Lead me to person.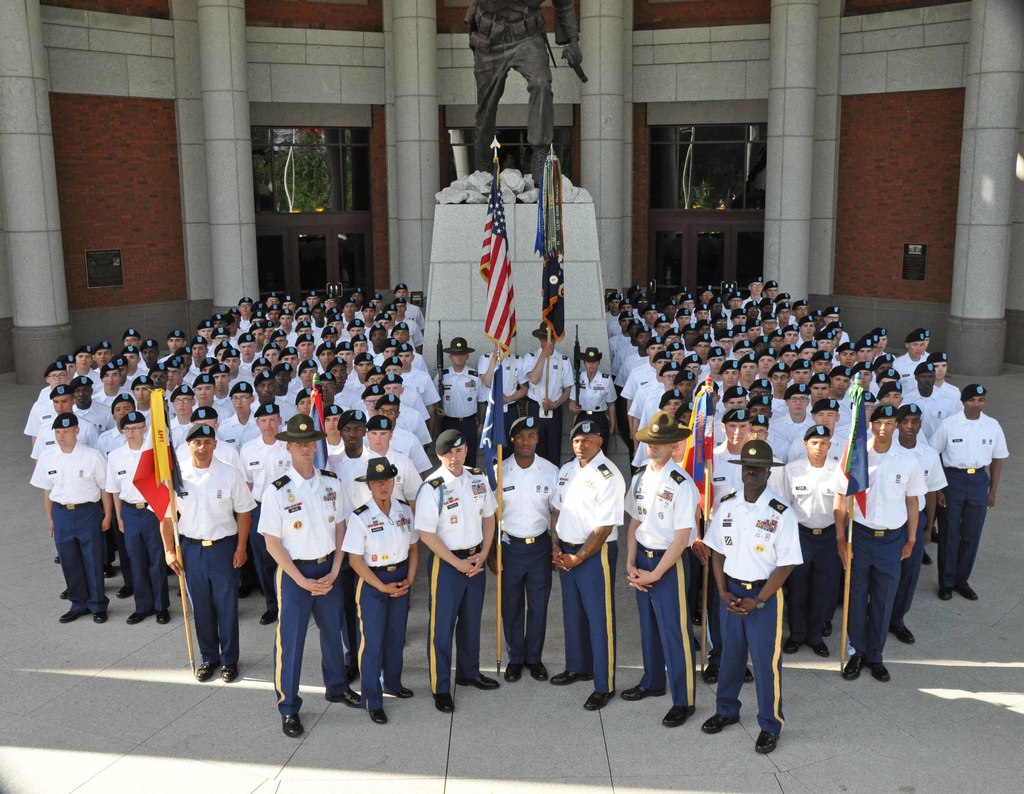
Lead to locate(669, 421, 707, 655).
